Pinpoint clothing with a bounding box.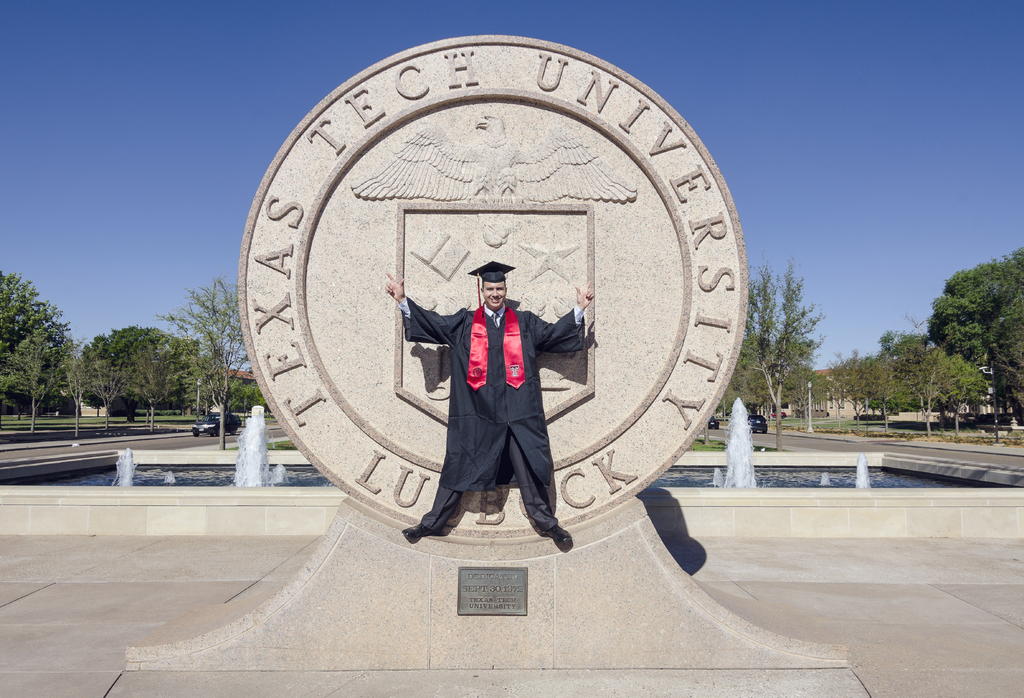
[left=410, top=259, right=571, bottom=511].
